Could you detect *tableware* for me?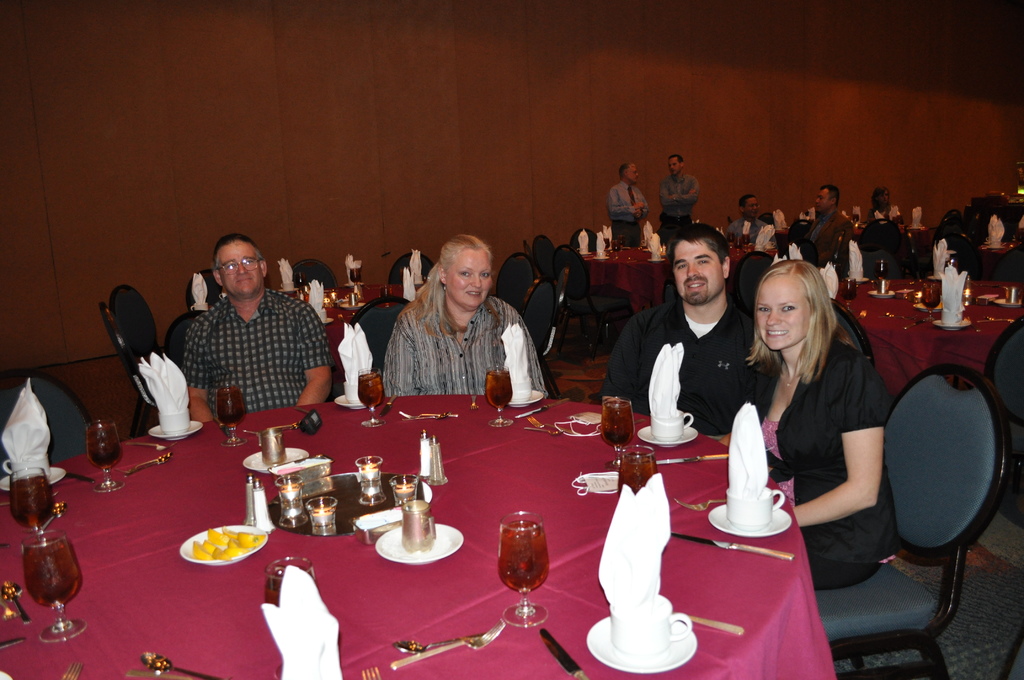
Detection result: bbox(191, 302, 209, 312).
